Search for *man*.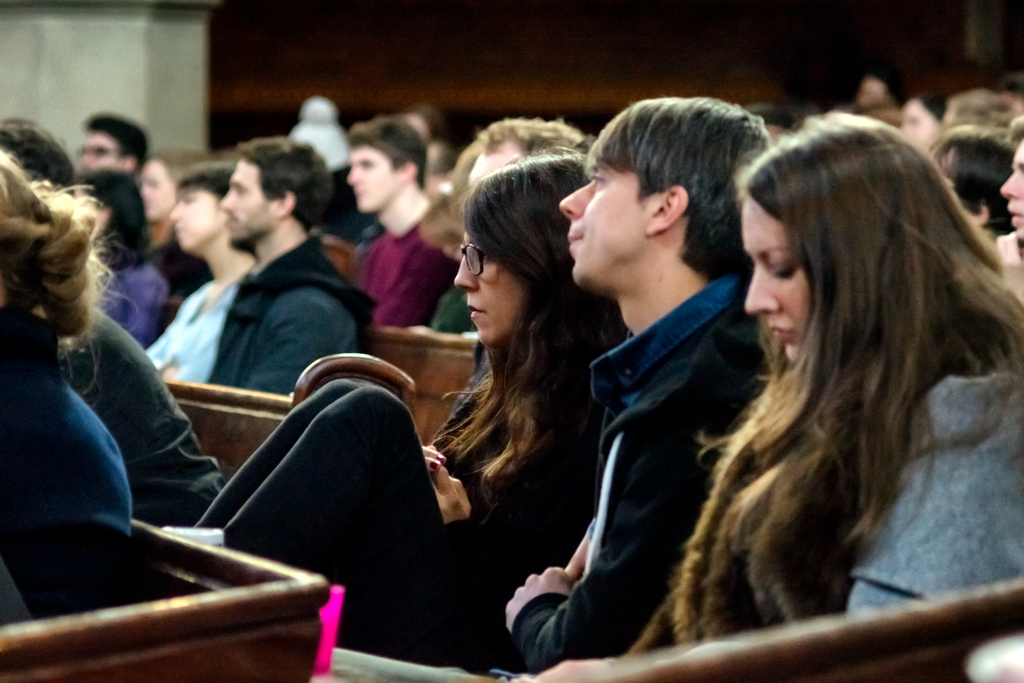
Found at [x1=530, y1=103, x2=801, y2=671].
